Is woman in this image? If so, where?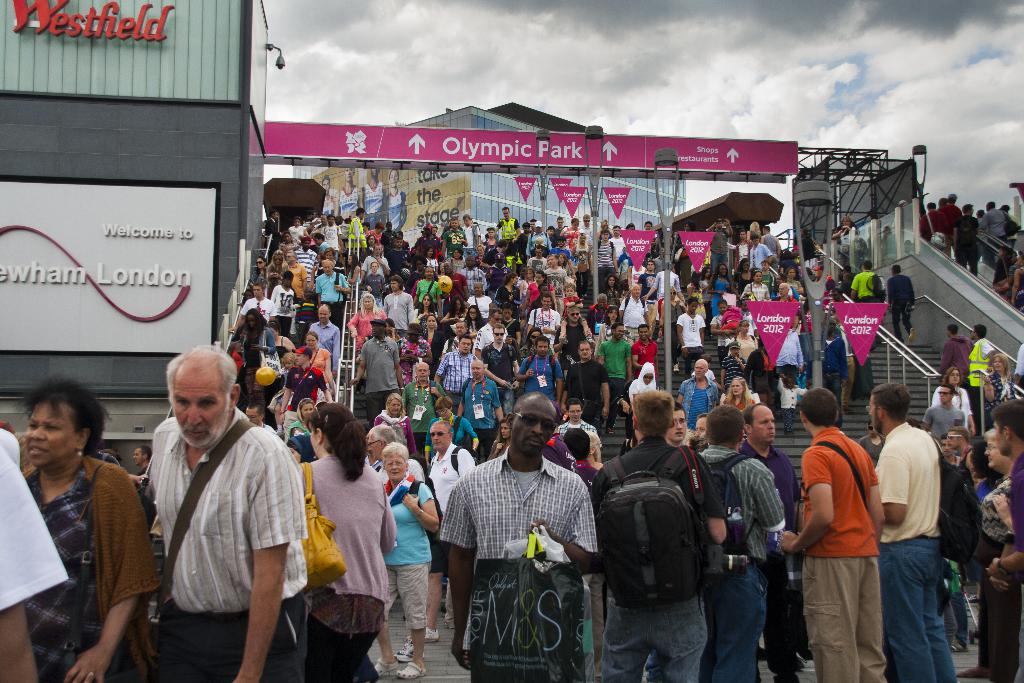
Yes, at region(266, 253, 286, 282).
